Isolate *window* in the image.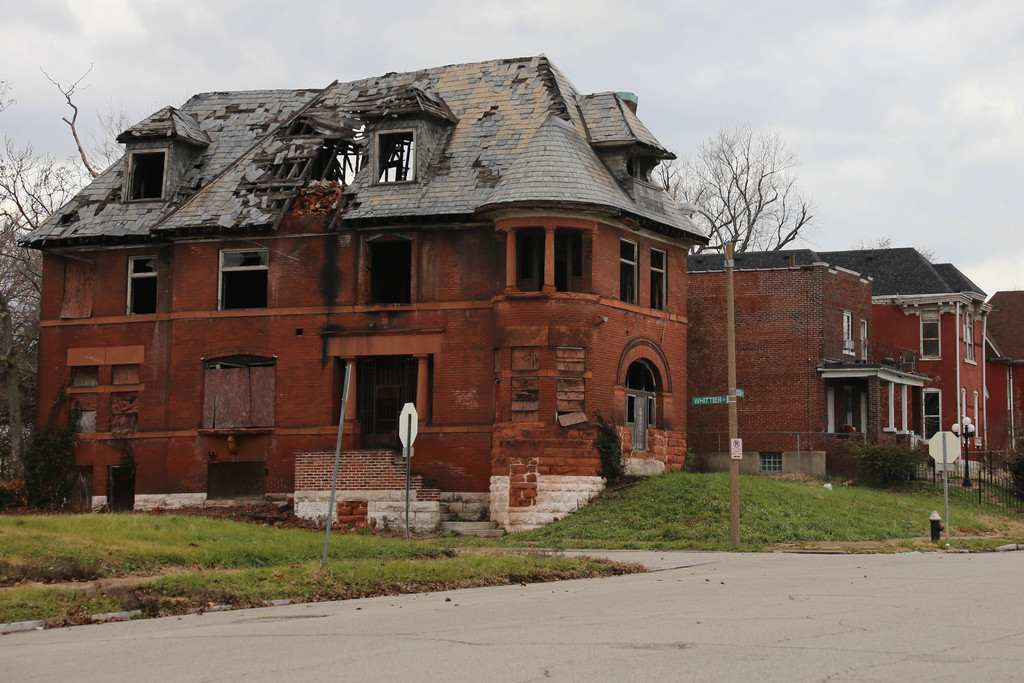
Isolated region: {"left": 125, "top": 253, "right": 157, "bottom": 316}.
